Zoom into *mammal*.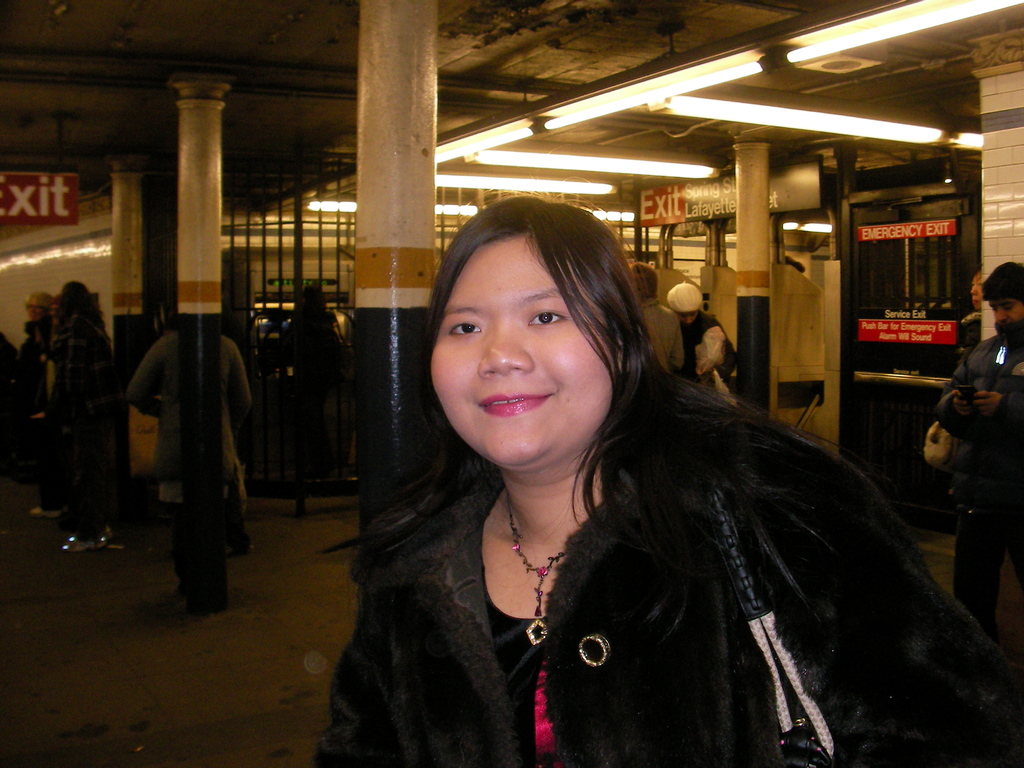
Zoom target: 284:284:346:495.
